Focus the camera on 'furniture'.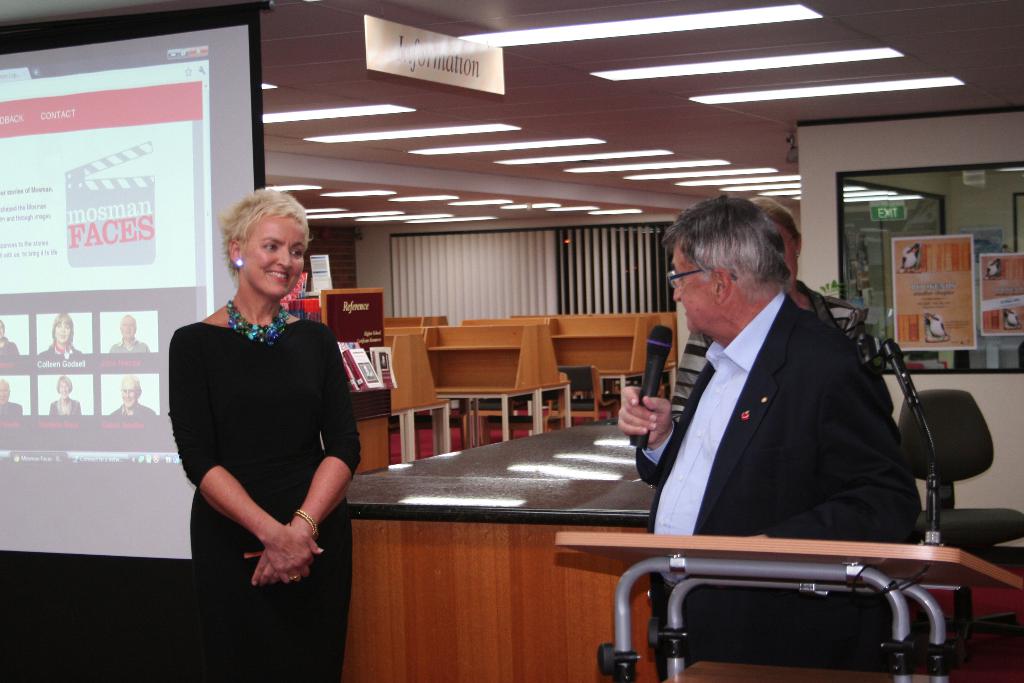
Focus region: {"x1": 555, "y1": 531, "x2": 1019, "y2": 682}.
